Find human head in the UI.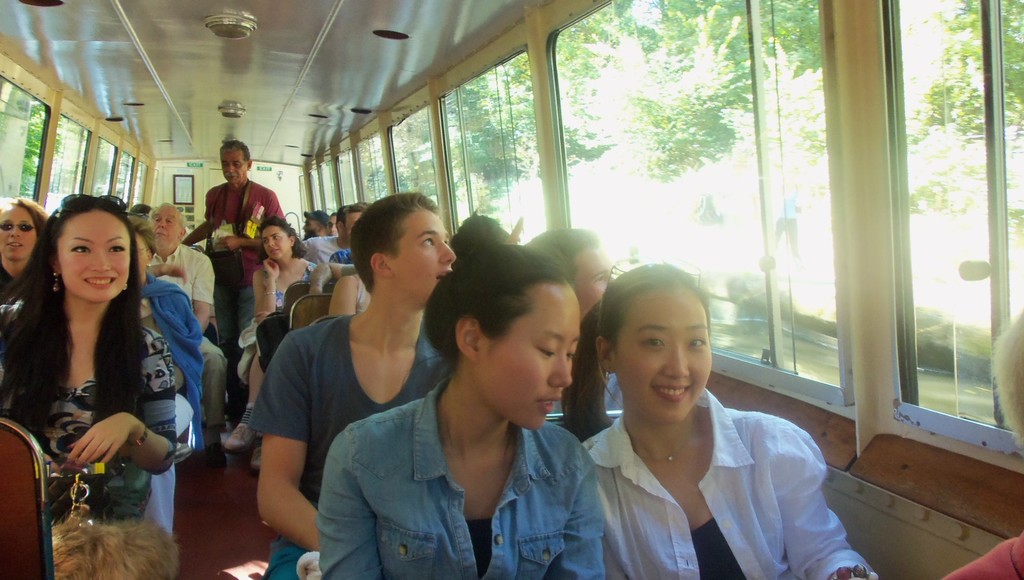
UI element at (593, 259, 714, 426).
